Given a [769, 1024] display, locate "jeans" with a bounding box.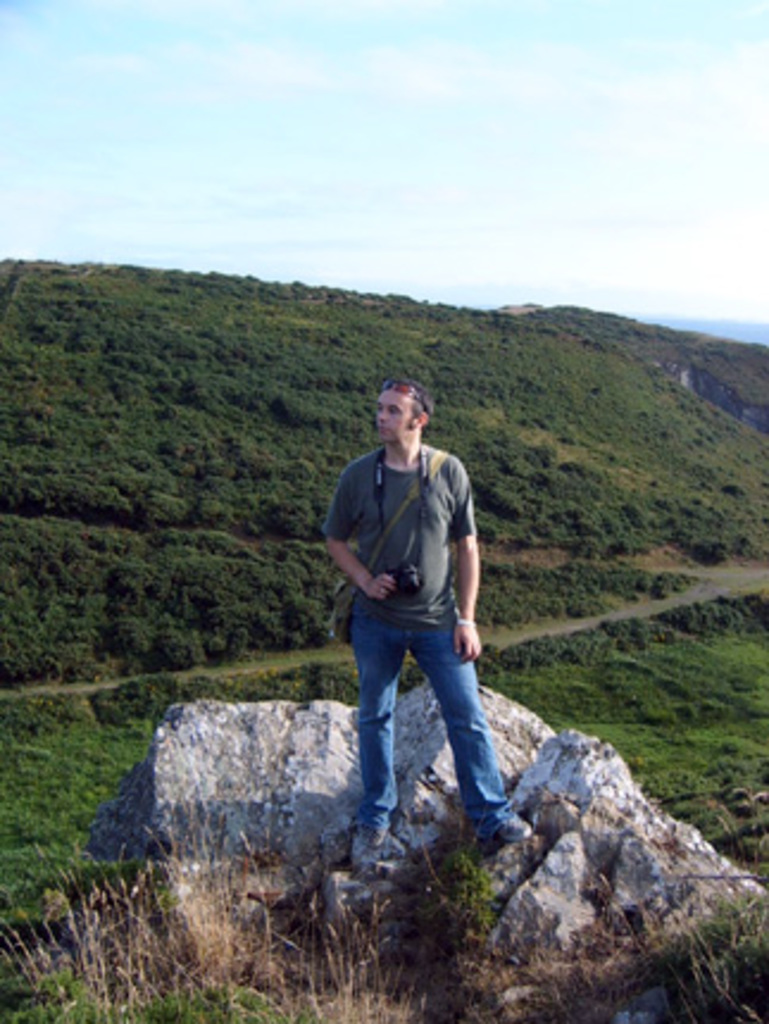
Located: 338 593 505 843.
